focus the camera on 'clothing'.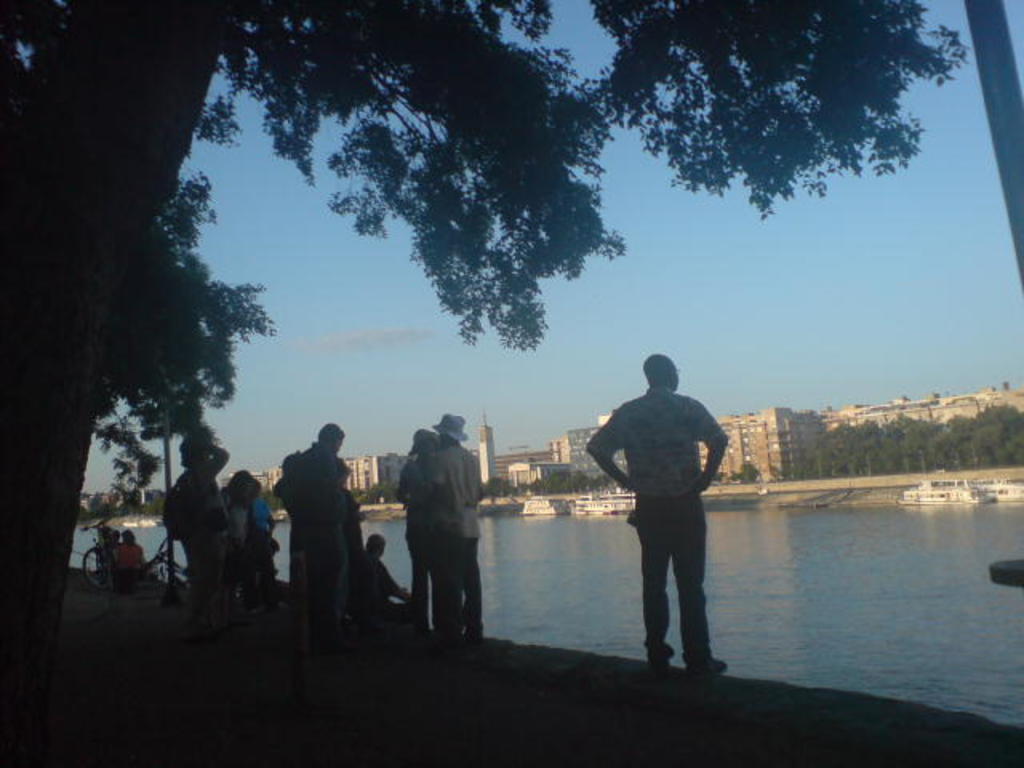
Focus region: bbox=(176, 451, 226, 554).
